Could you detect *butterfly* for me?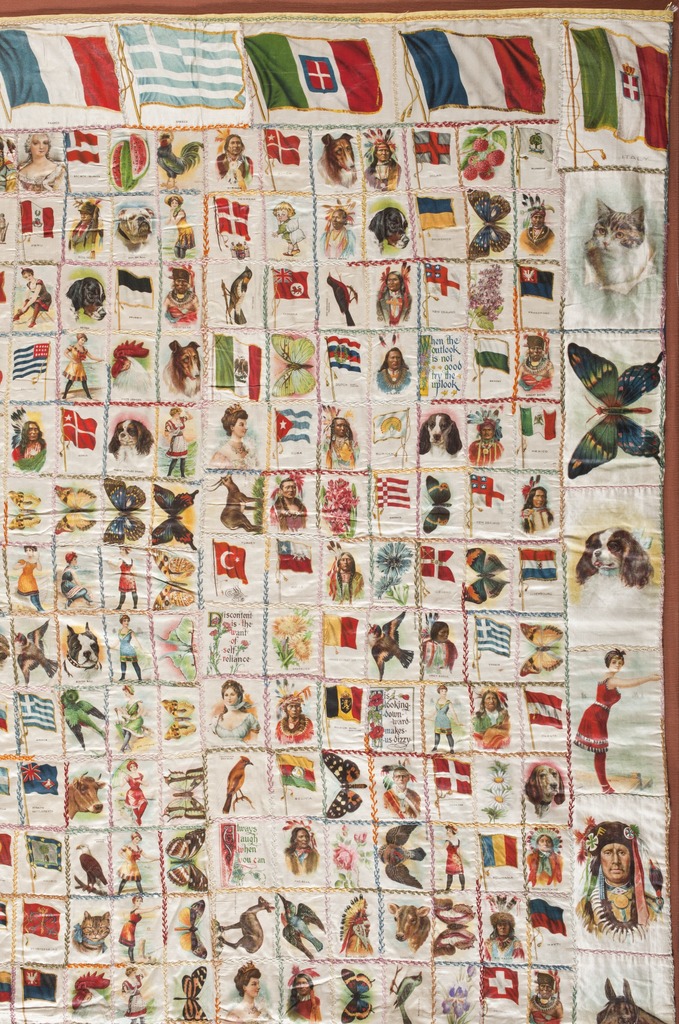
Detection result: 460 550 514 601.
